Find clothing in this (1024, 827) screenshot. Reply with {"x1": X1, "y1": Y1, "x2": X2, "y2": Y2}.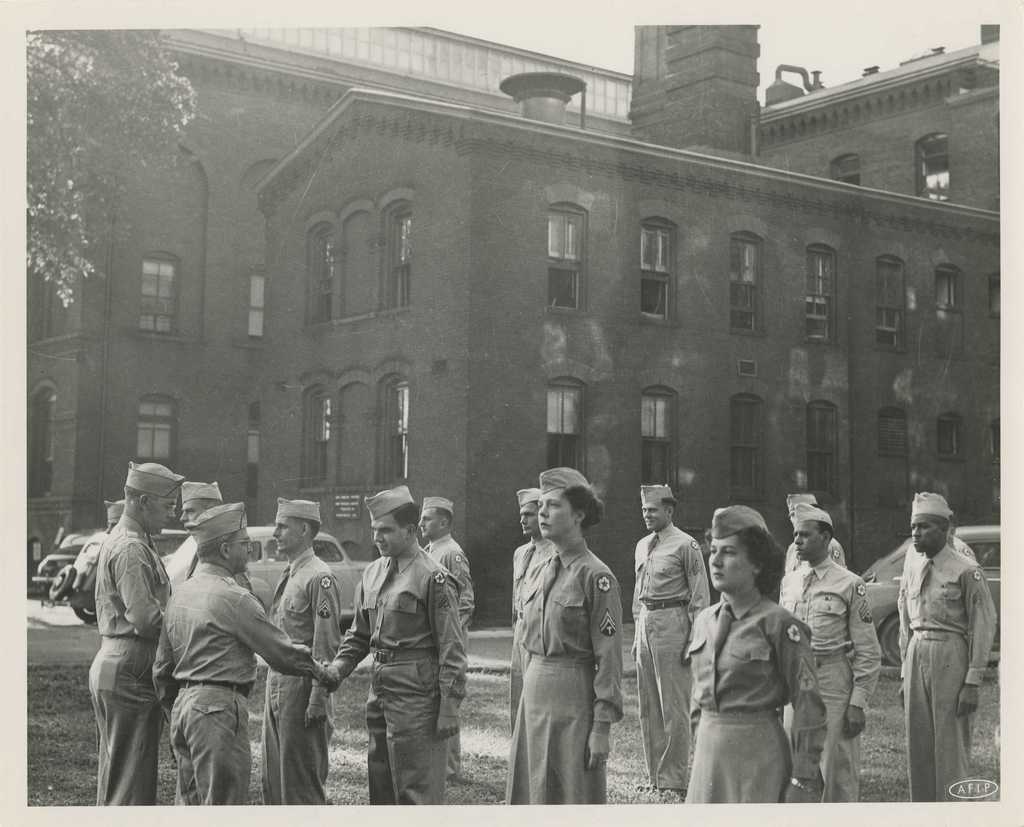
{"x1": 270, "y1": 544, "x2": 344, "y2": 804}.
